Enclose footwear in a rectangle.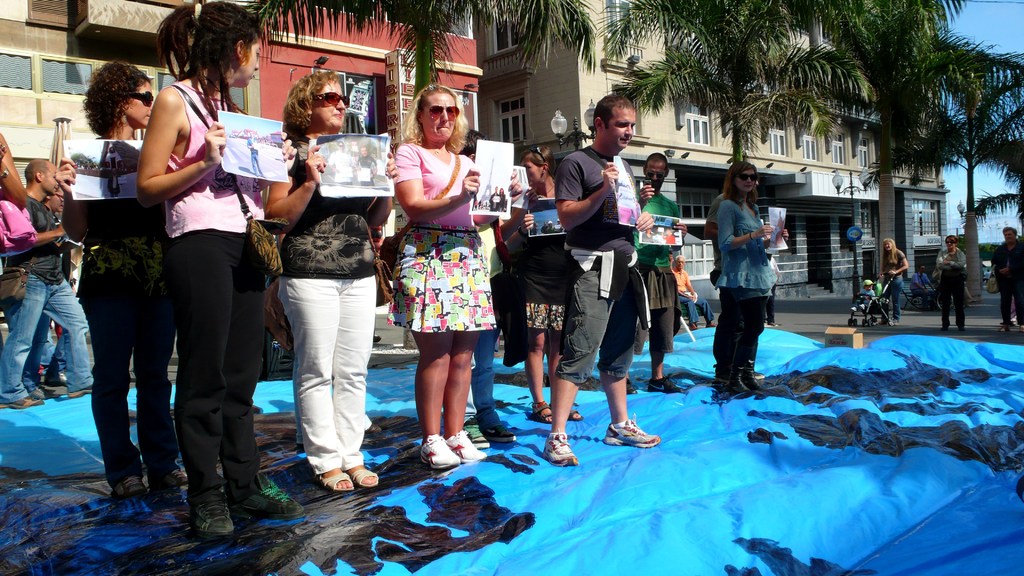
232 472 306 521.
